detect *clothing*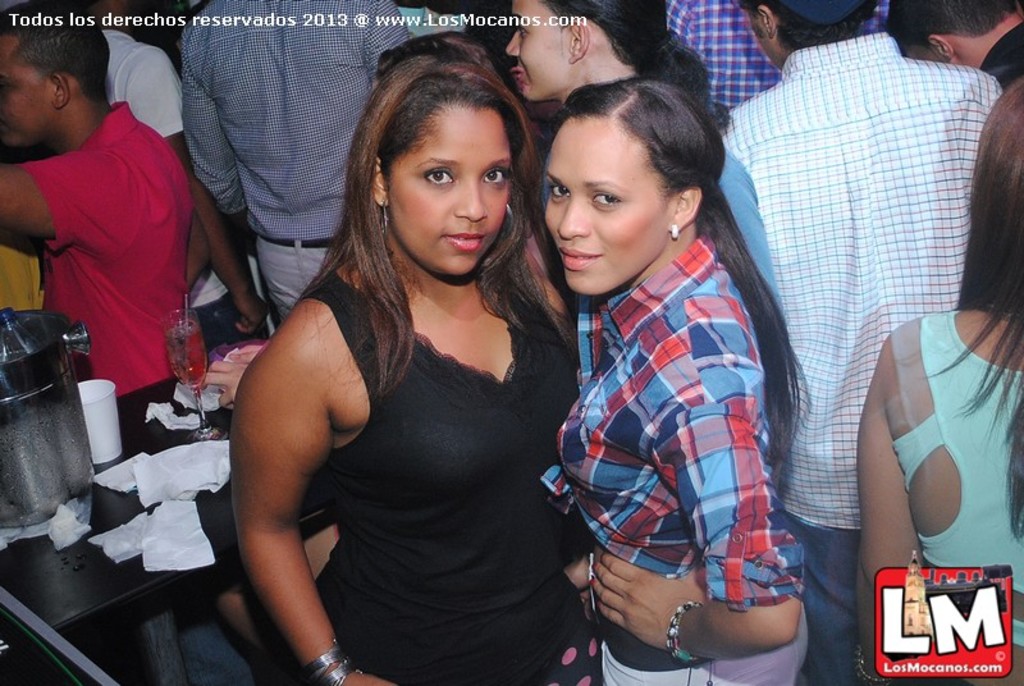
bbox(180, 0, 425, 331)
